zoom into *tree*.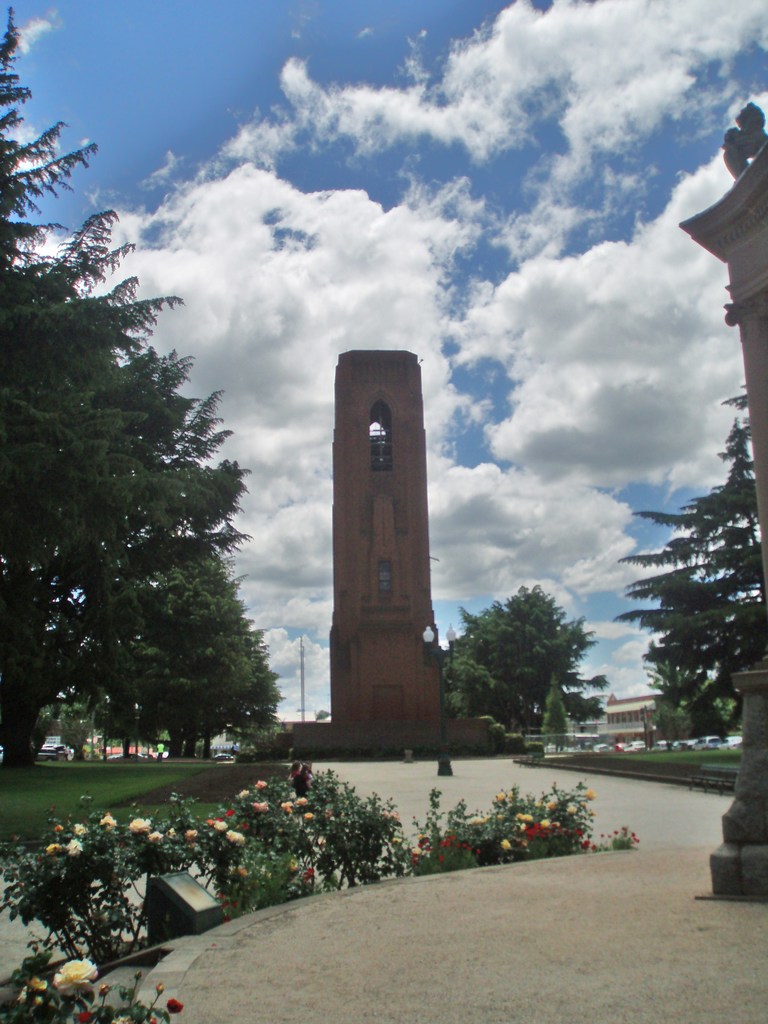
Zoom target: x1=536, y1=671, x2=581, y2=751.
